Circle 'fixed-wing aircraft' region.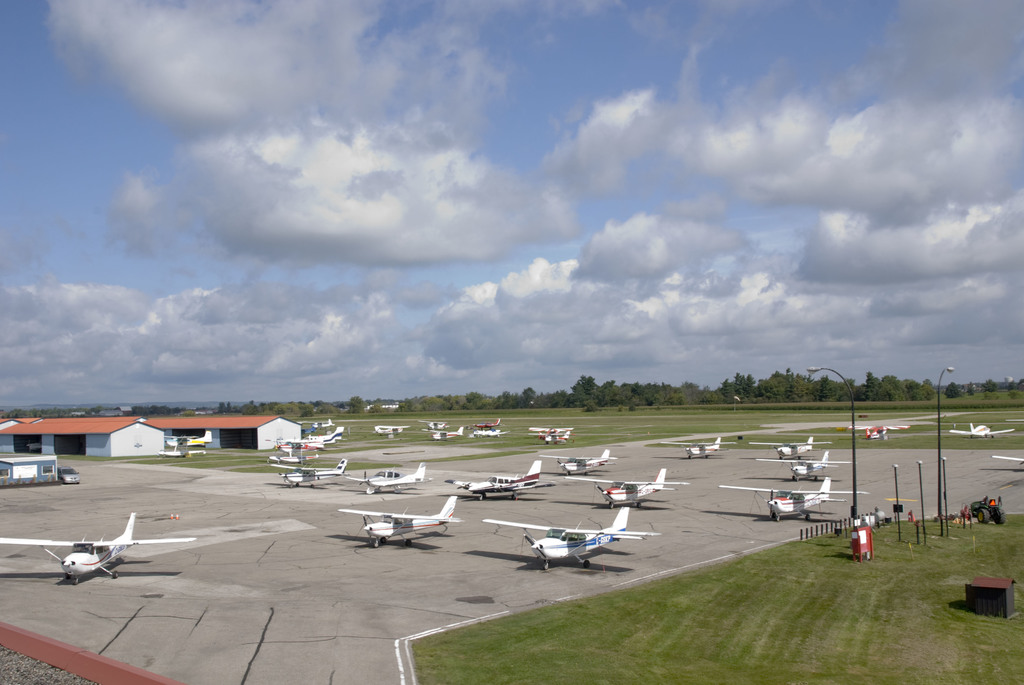
Region: crop(294, 430, 345, 447).
